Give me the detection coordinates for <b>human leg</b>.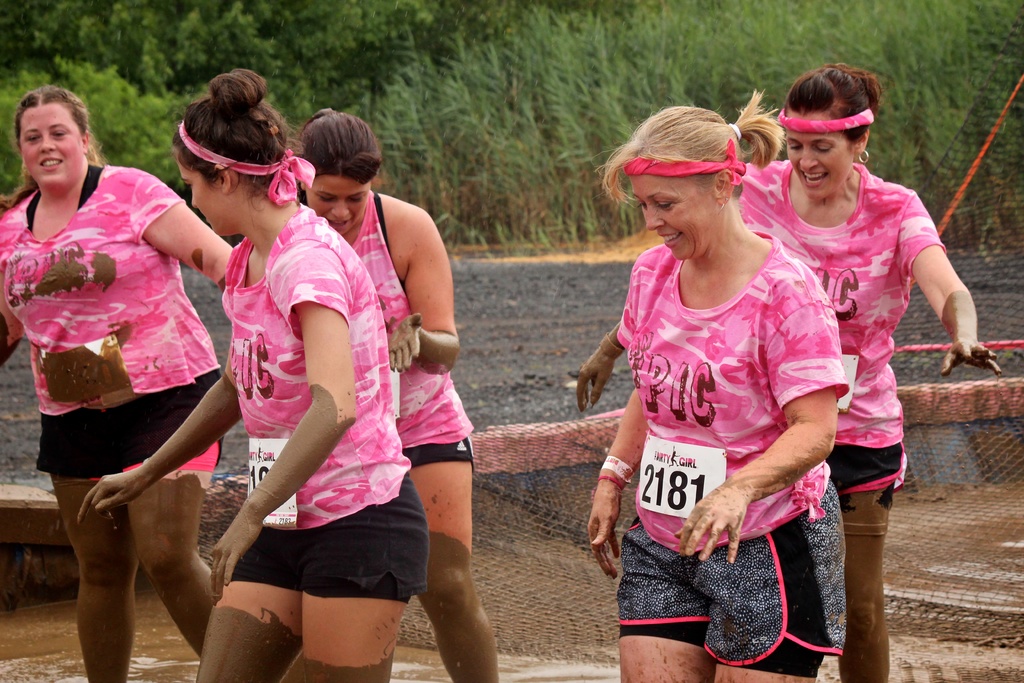
[304,483,422,682].
